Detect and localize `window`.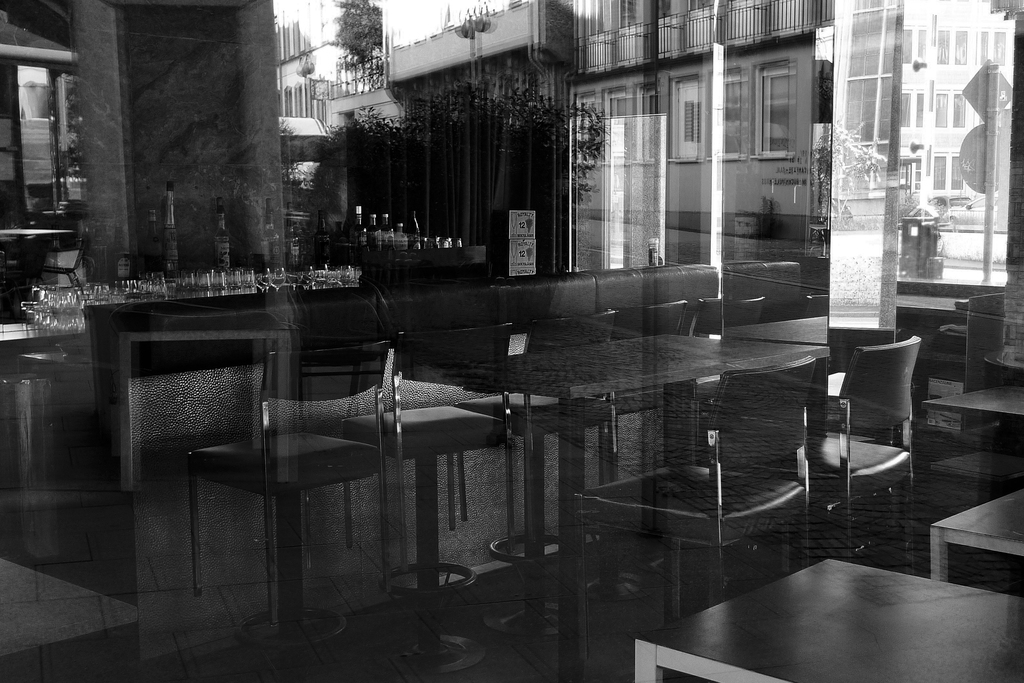
Localized at [left=657, top=0, right=720, bottom=62].
